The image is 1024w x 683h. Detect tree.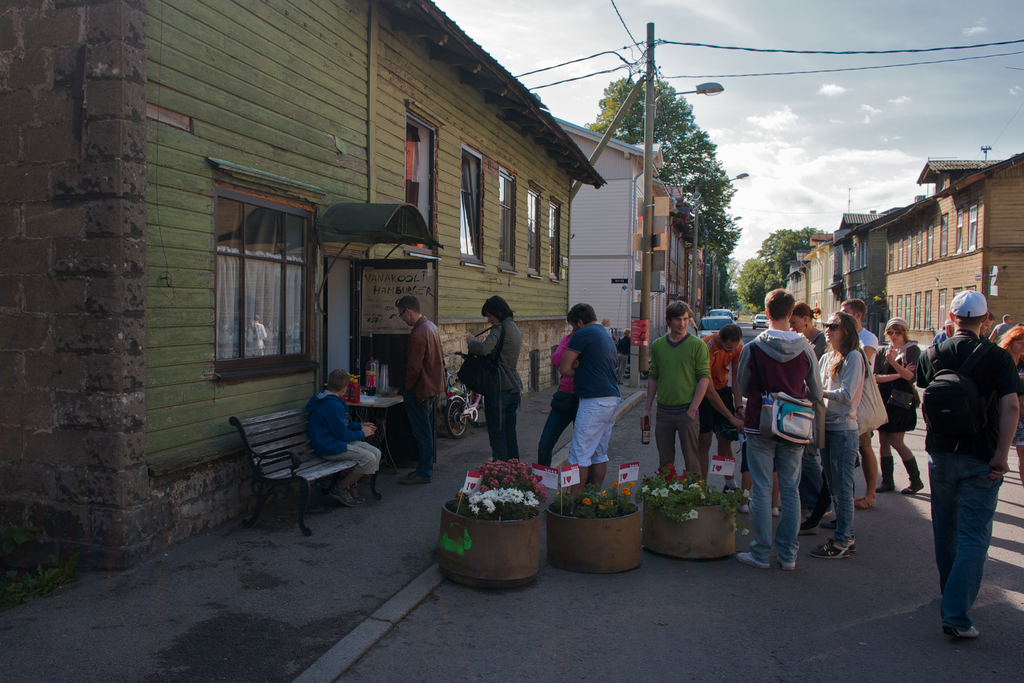
Detection: <region>688, 159, 732, 217</region>.
